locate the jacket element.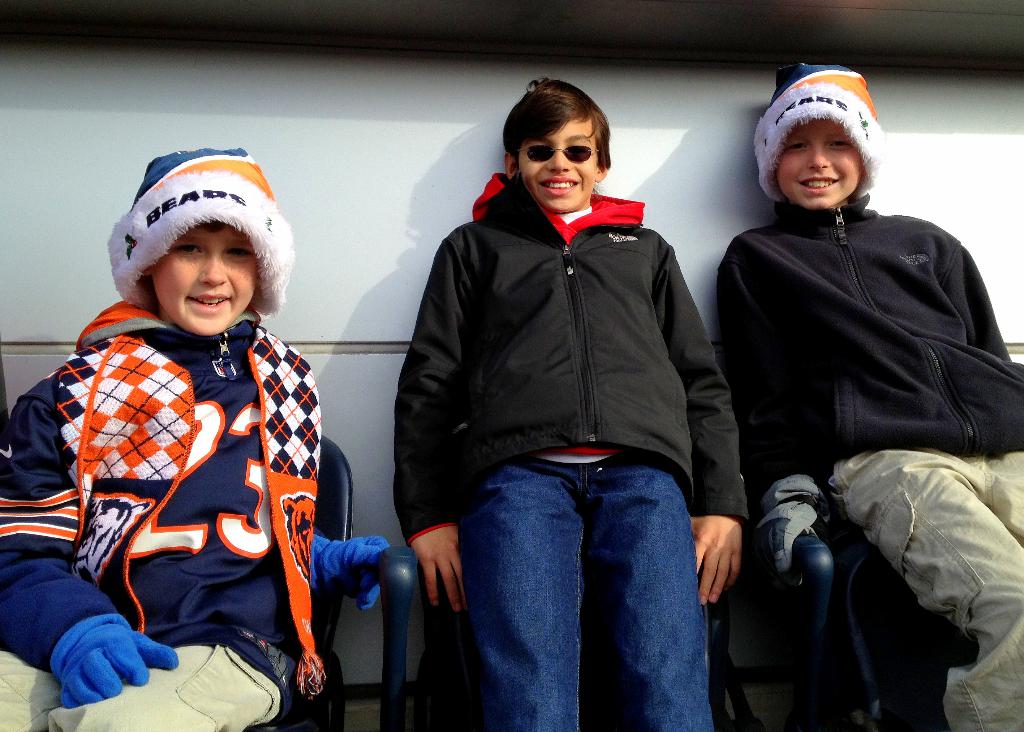
Element bbox: [364, 109, 742, 562].
